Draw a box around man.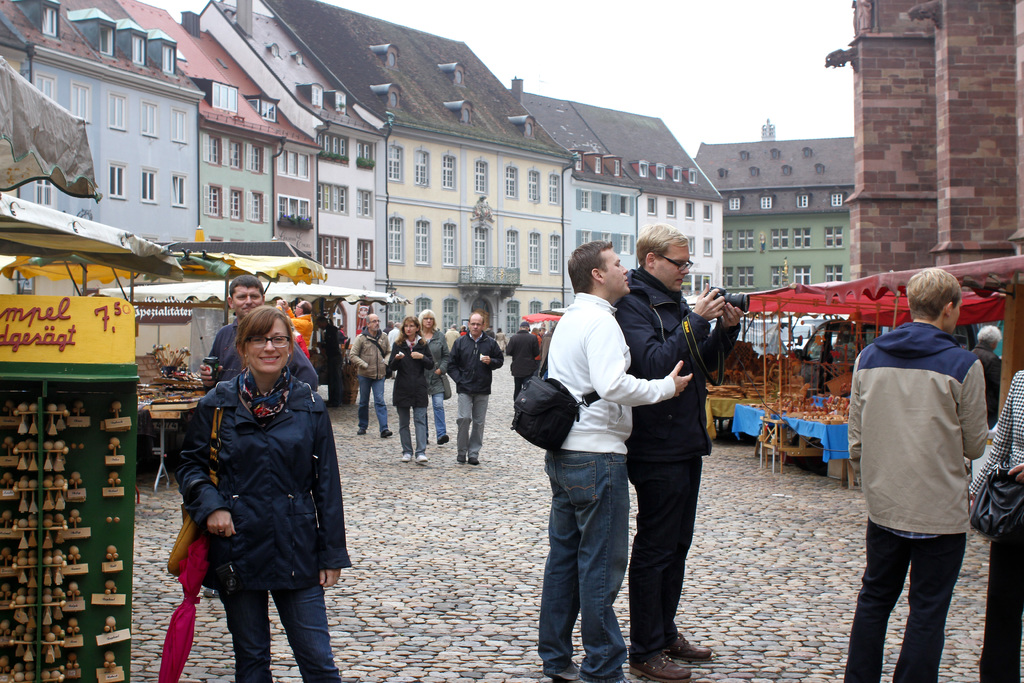
rect(540, 327, 547, 336).
